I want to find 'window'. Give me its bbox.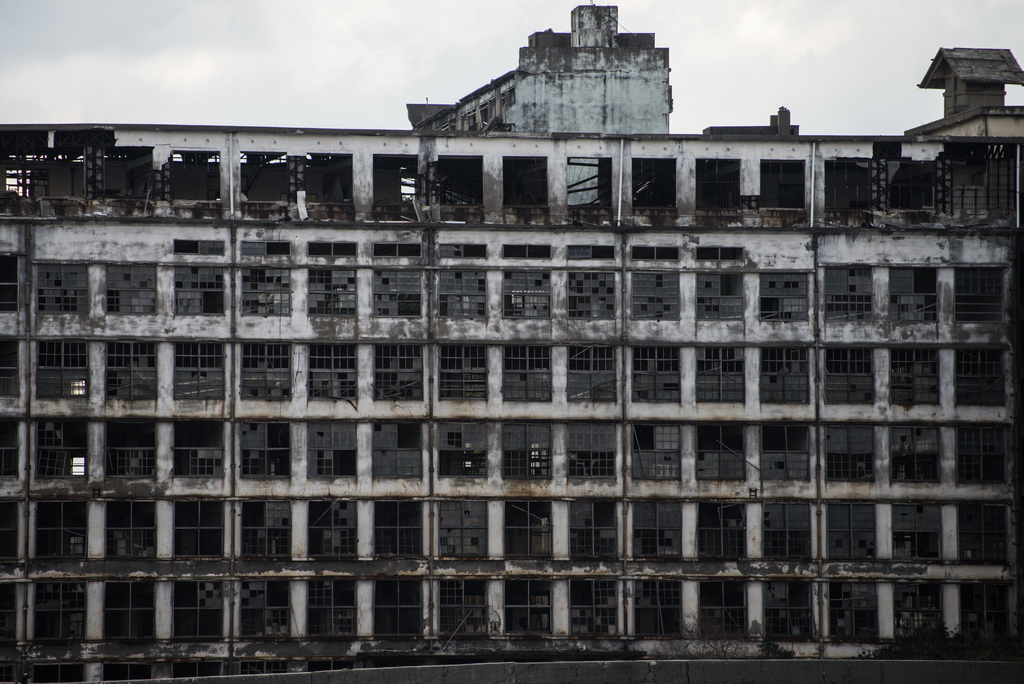
select_region(568, 346, 618, 402).
